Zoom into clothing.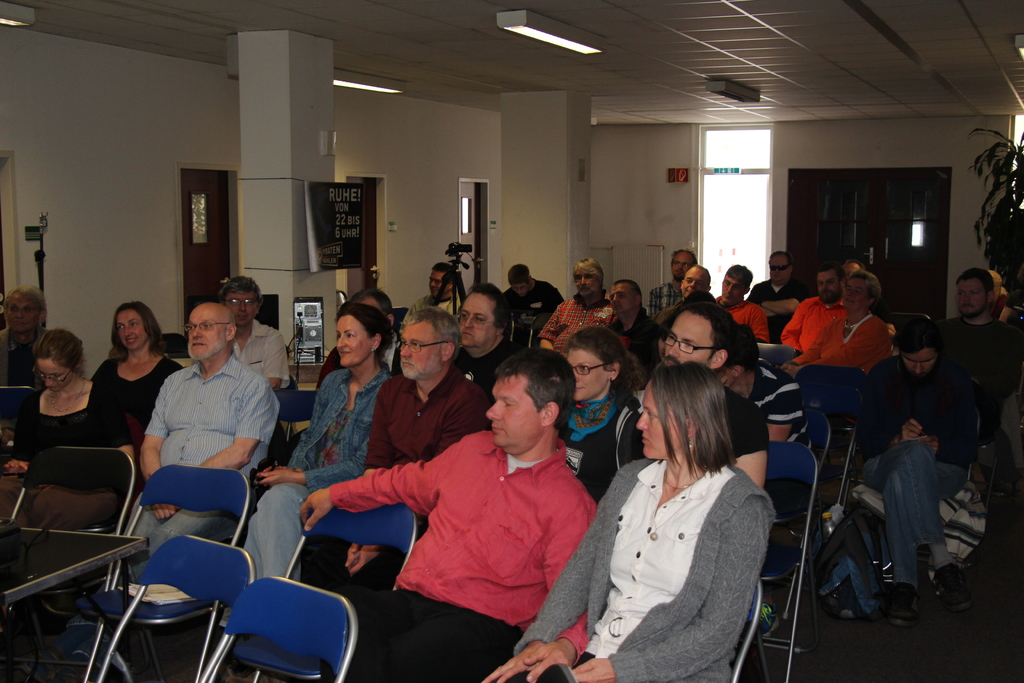
Zoom target: 402:288:440:324.
